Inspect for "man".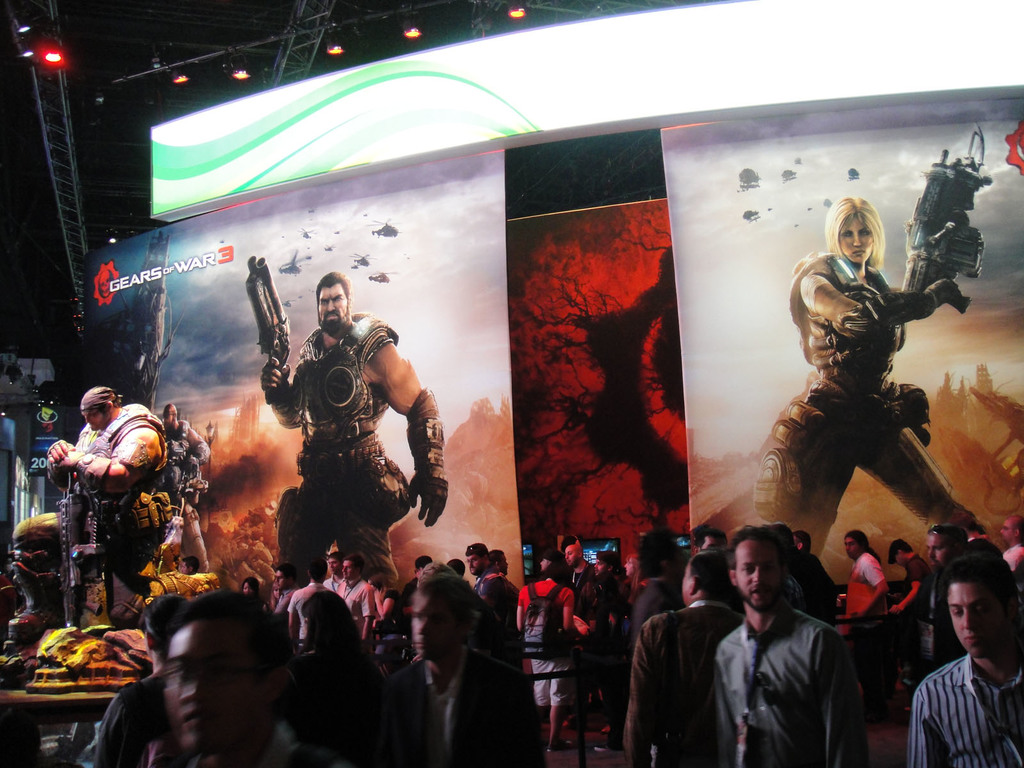
Inspection: 630,531,693,642.
